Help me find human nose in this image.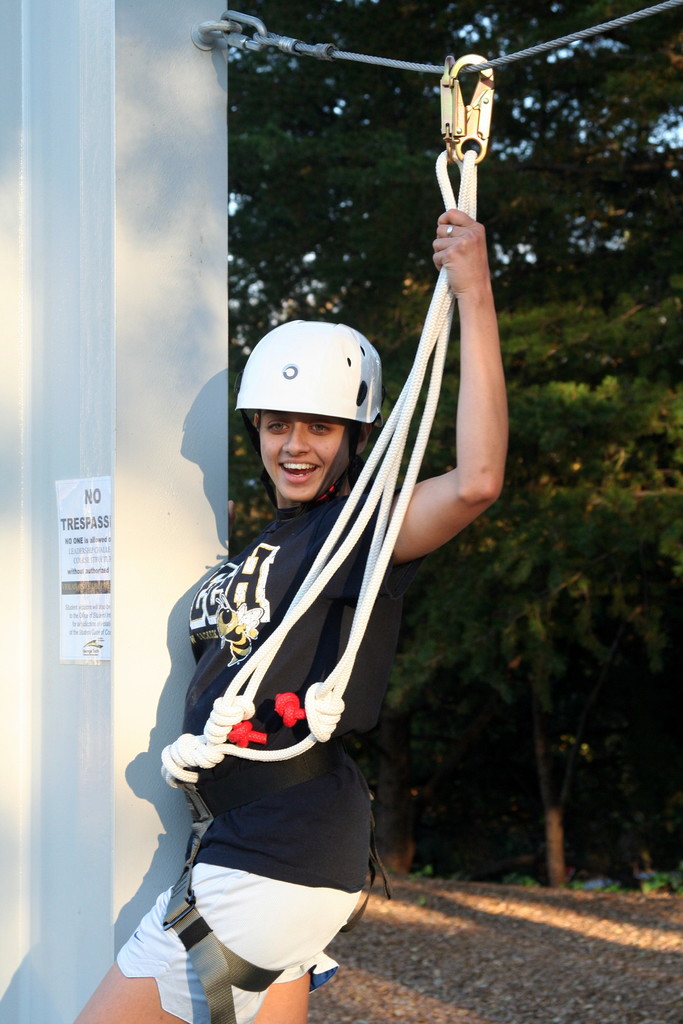
Found it: 281:422:310:458.
